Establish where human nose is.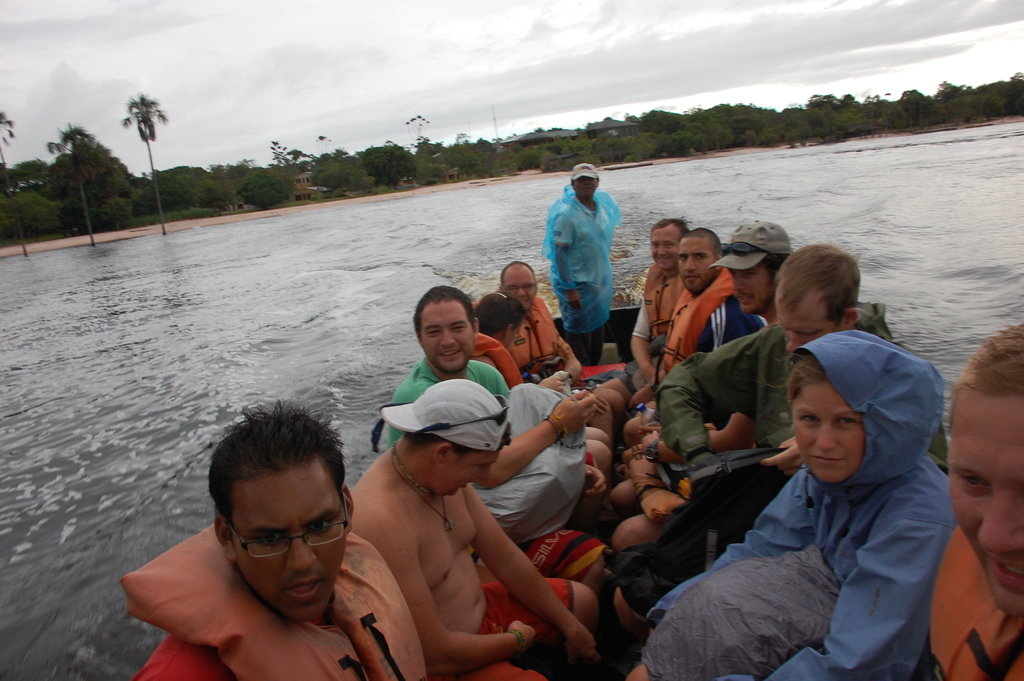
Established at bbox=(733, 279, 744, 291).
